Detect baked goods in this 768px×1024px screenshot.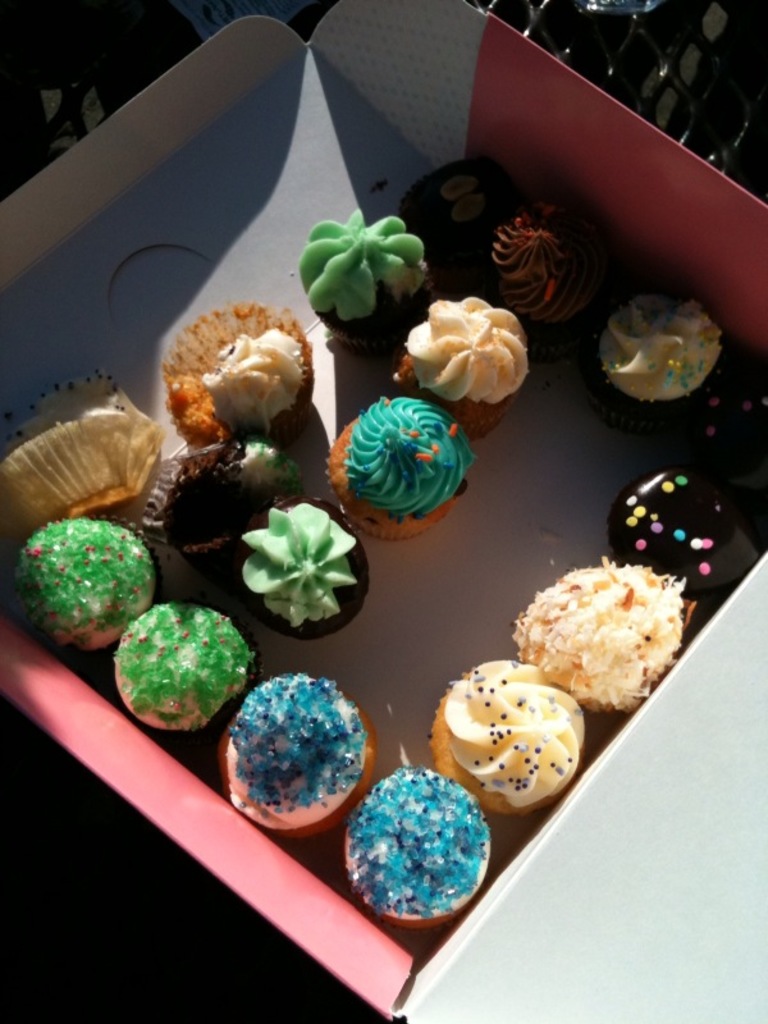
Detection: (154,436,300,572).
